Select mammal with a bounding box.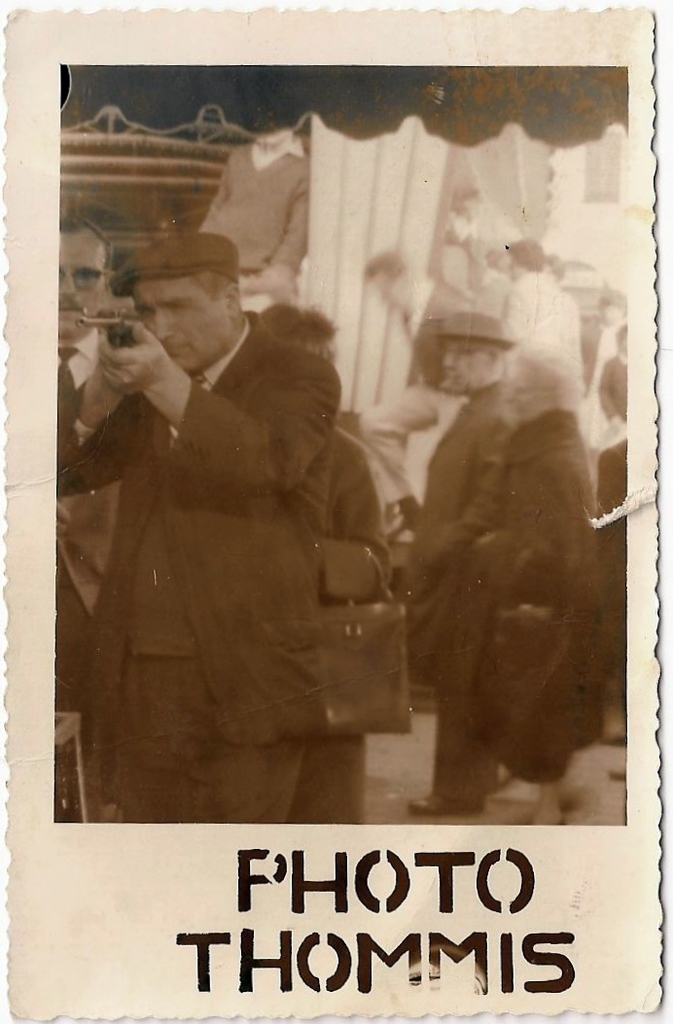
<region>416, 315, 524, 817</region>.
